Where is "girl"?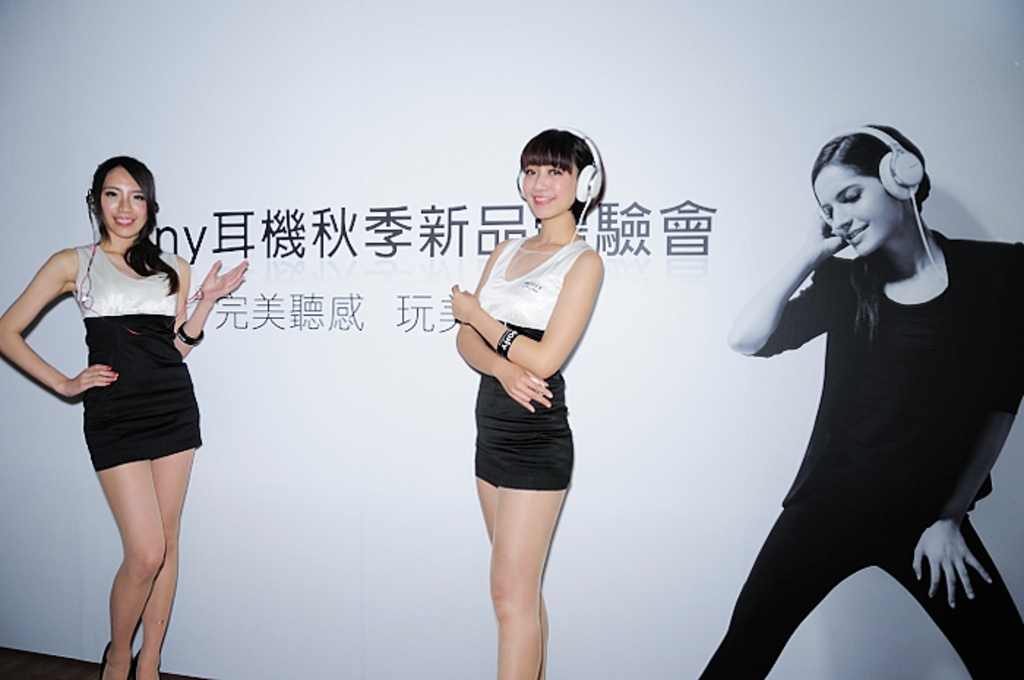
Rect(709, 123, 1023, 679).
